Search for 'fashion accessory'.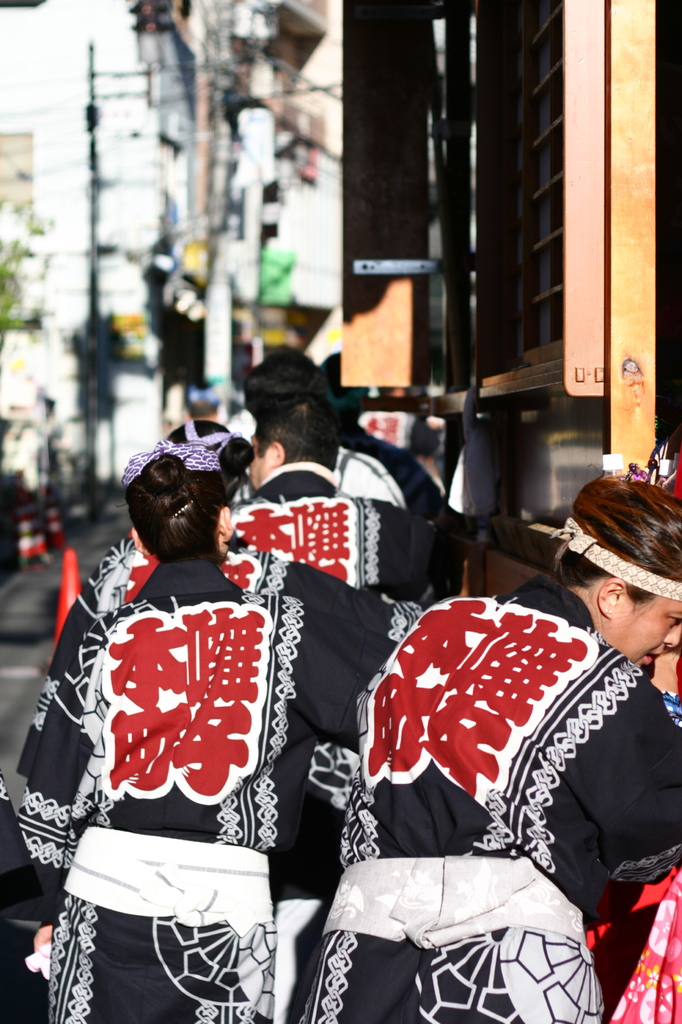
Found at <region>604, 604, 616, 614</region>.
